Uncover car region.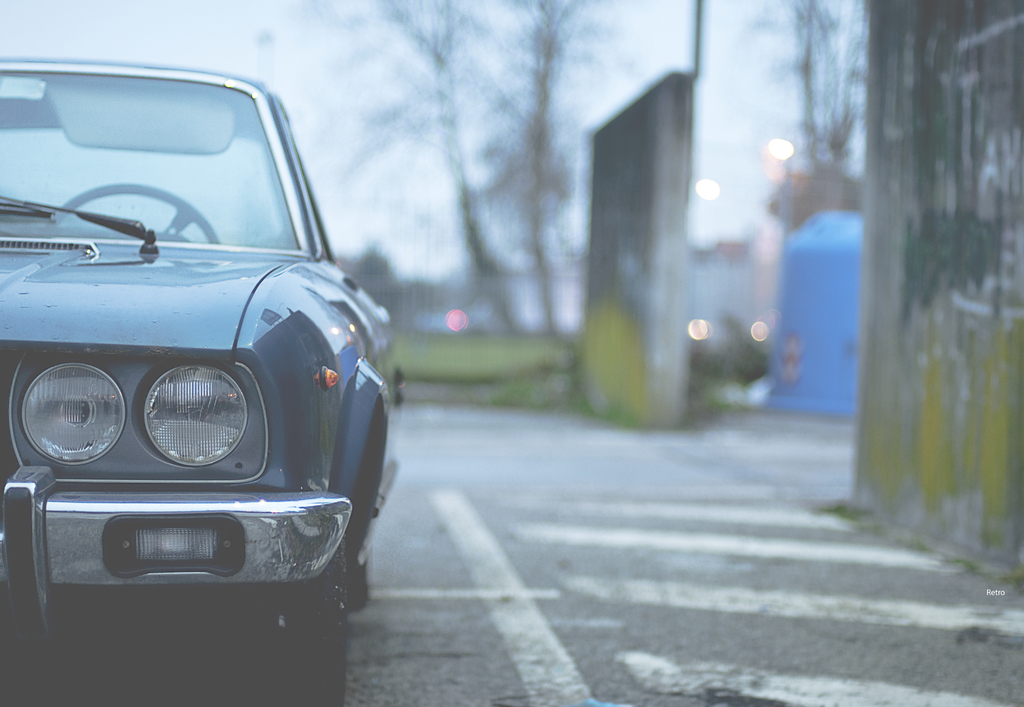
Uncovered: pyautogui.locateOnScreen(0, 57, 403, 704).
